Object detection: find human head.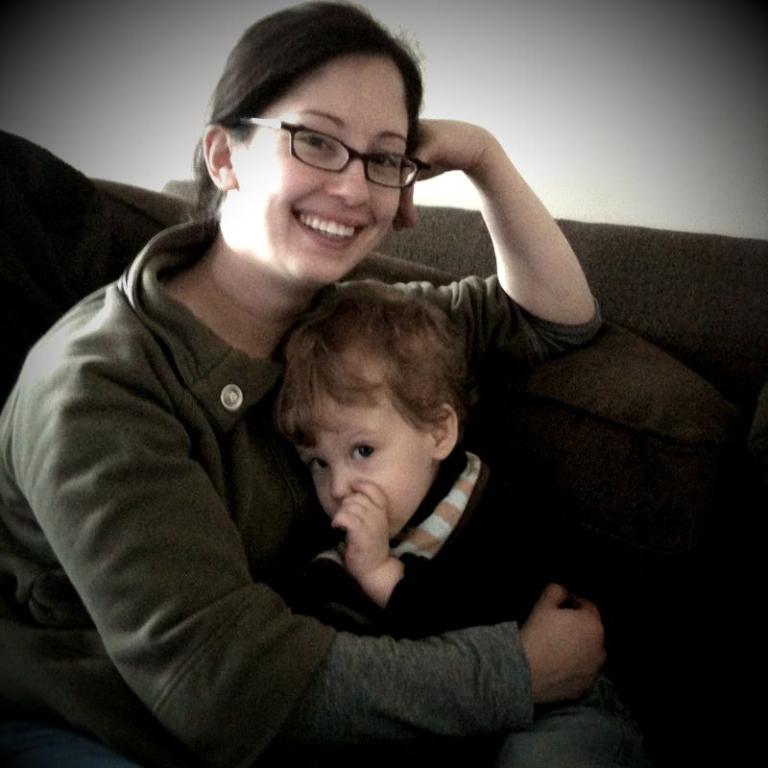
pyautogui.locateOnScreen(272, 284, 470, 544).
